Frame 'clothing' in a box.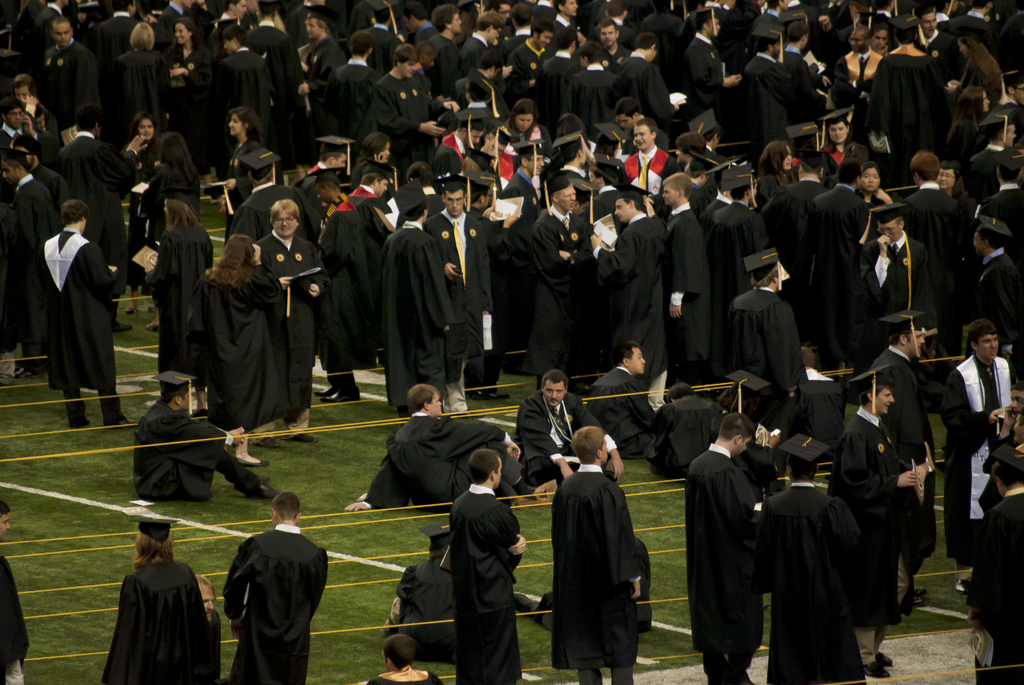
260 229 307 429.
